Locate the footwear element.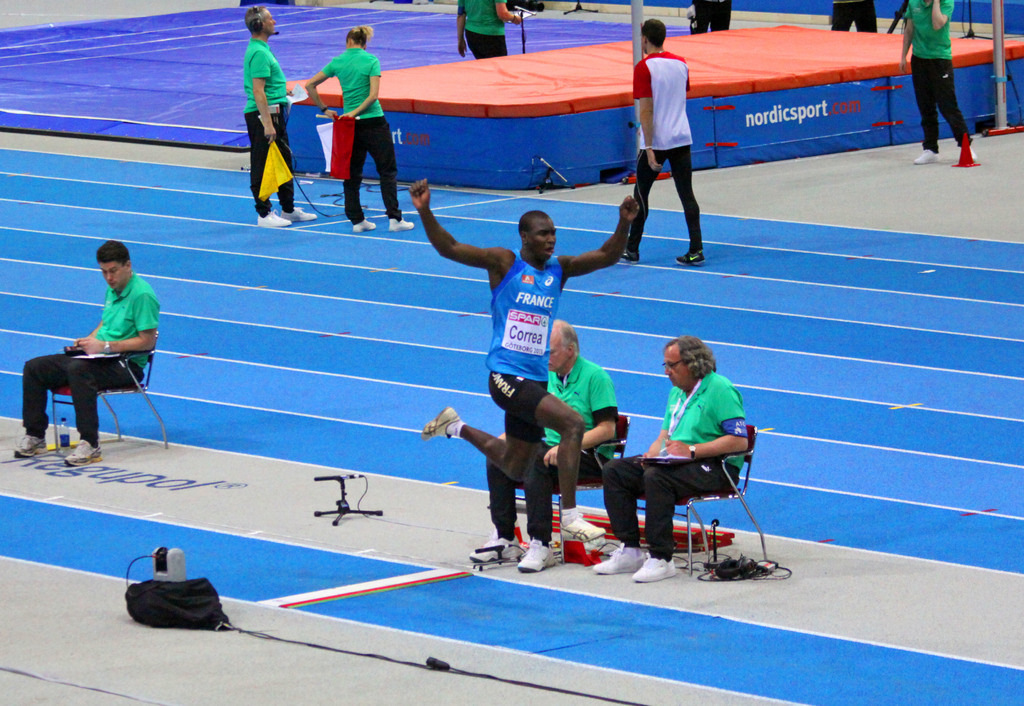
Element bbox: pyautogui.locateOnScreen(69, 443, 100, 468).
